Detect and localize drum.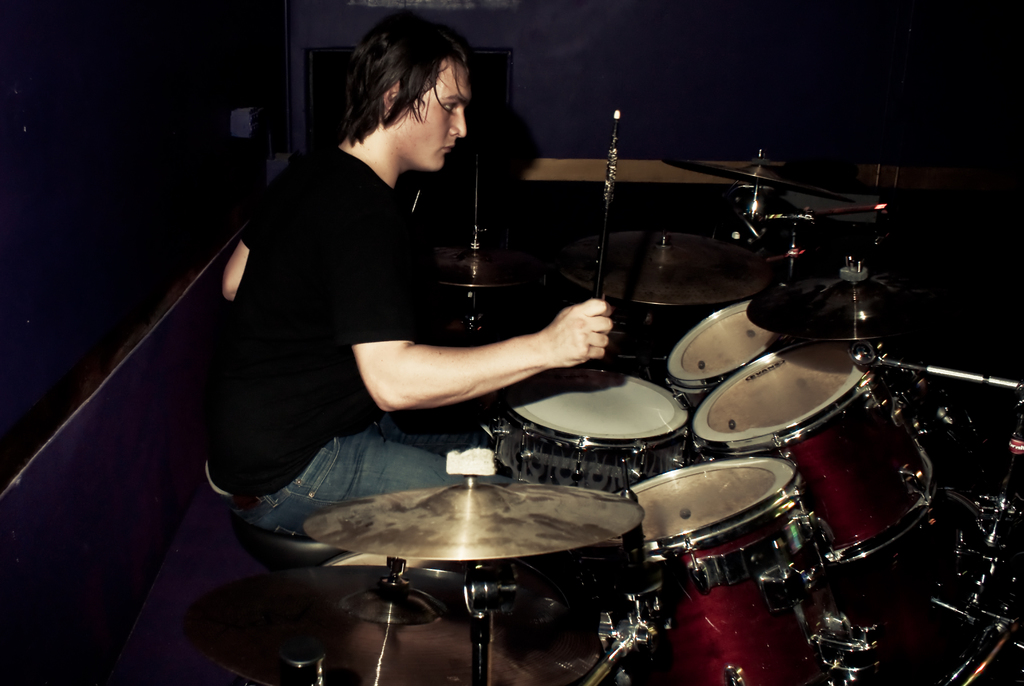
Localized at bbox(666, 301, 788, 419).
